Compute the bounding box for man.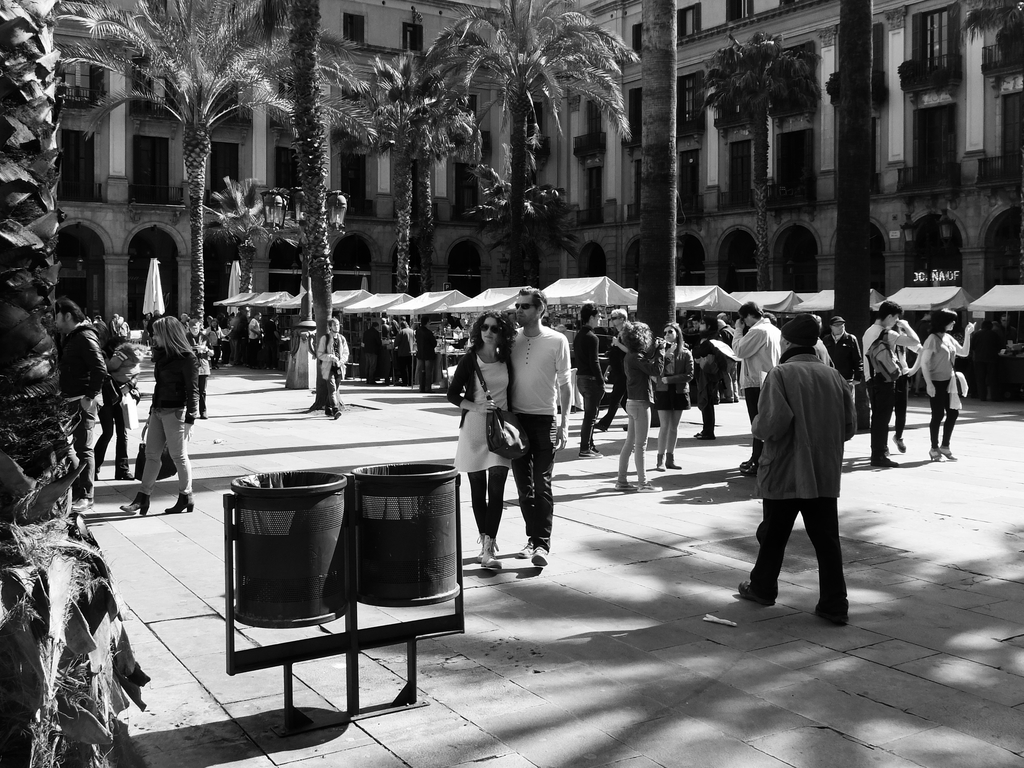
left=862, top=303, right=919, bottom=465.
